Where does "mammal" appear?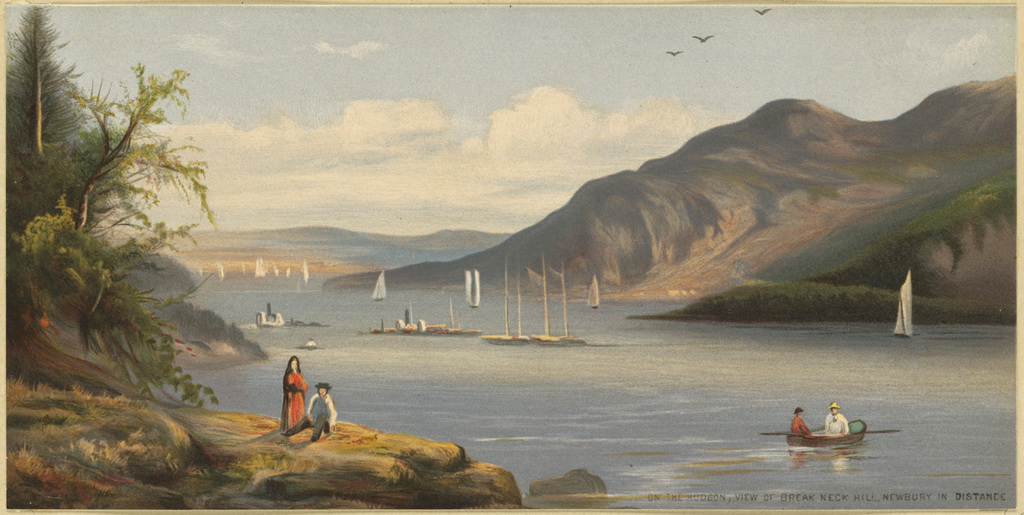
Appears at (left=284, top=354, right=311, bottom=431).
